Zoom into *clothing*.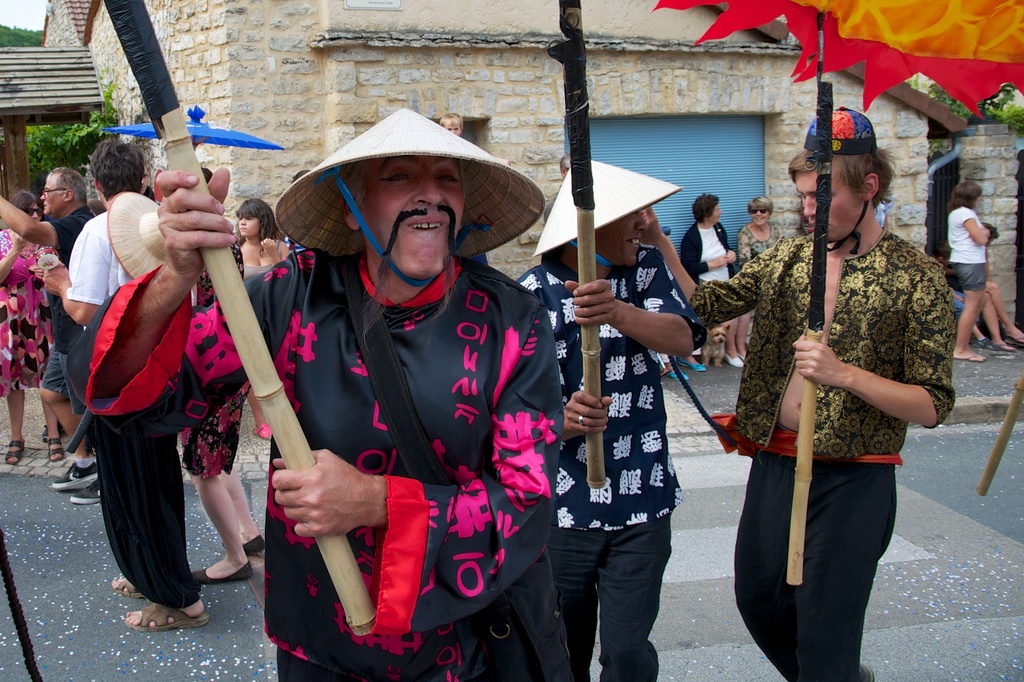
Zoom target: <region>91, 230, 556, 677</region>.
